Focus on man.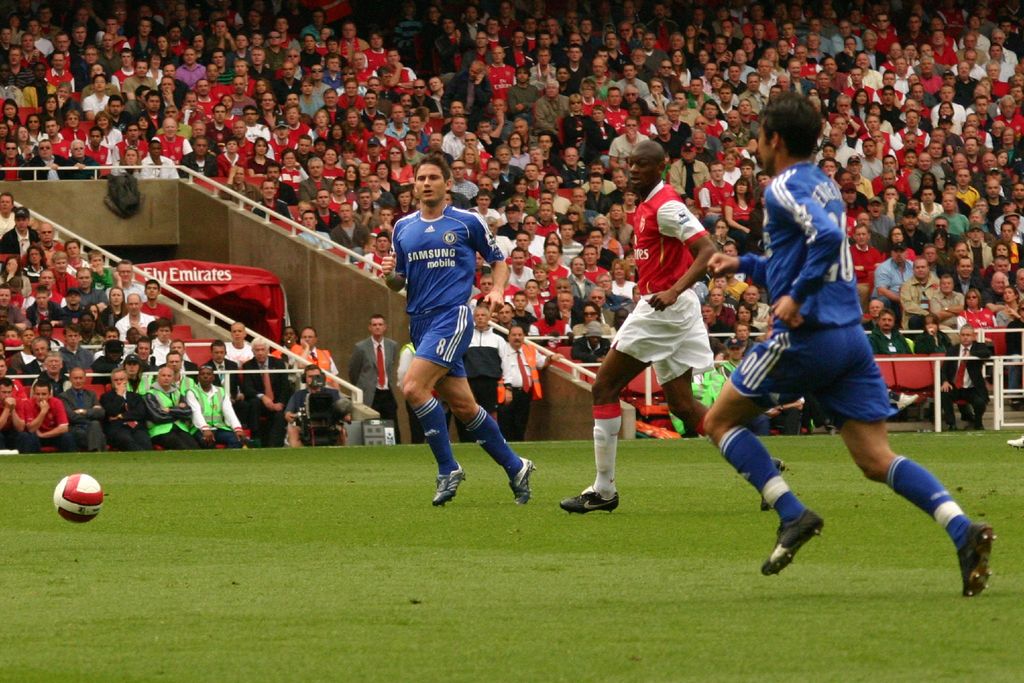
Focused at l=614, t=62, r=651, b=99.
